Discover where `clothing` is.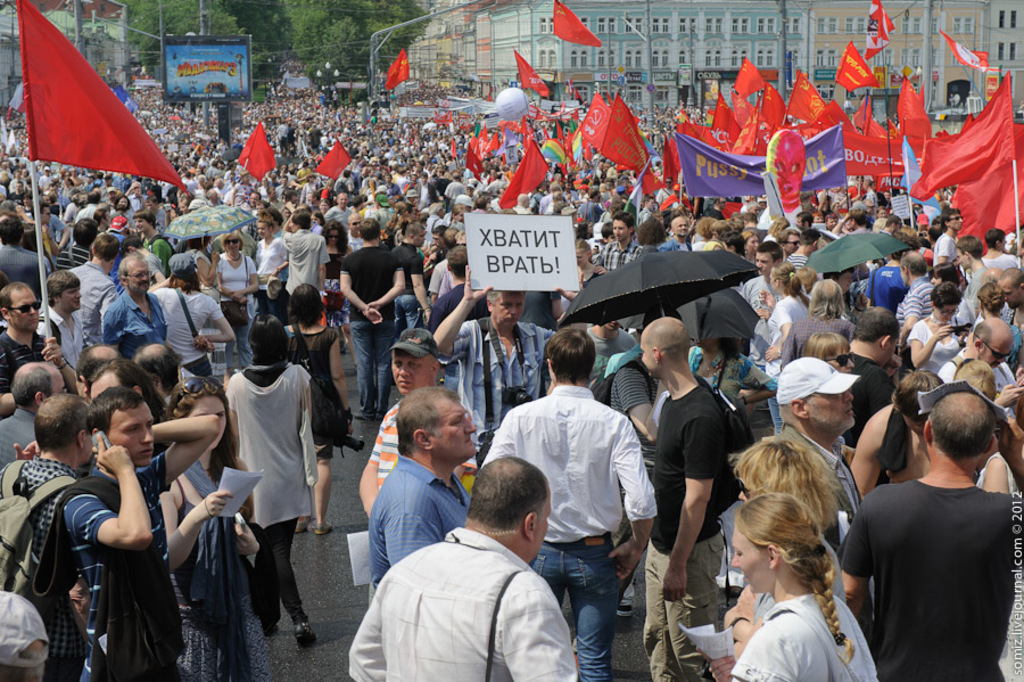
Discovered at bbox(160, 277, 220, 373).
